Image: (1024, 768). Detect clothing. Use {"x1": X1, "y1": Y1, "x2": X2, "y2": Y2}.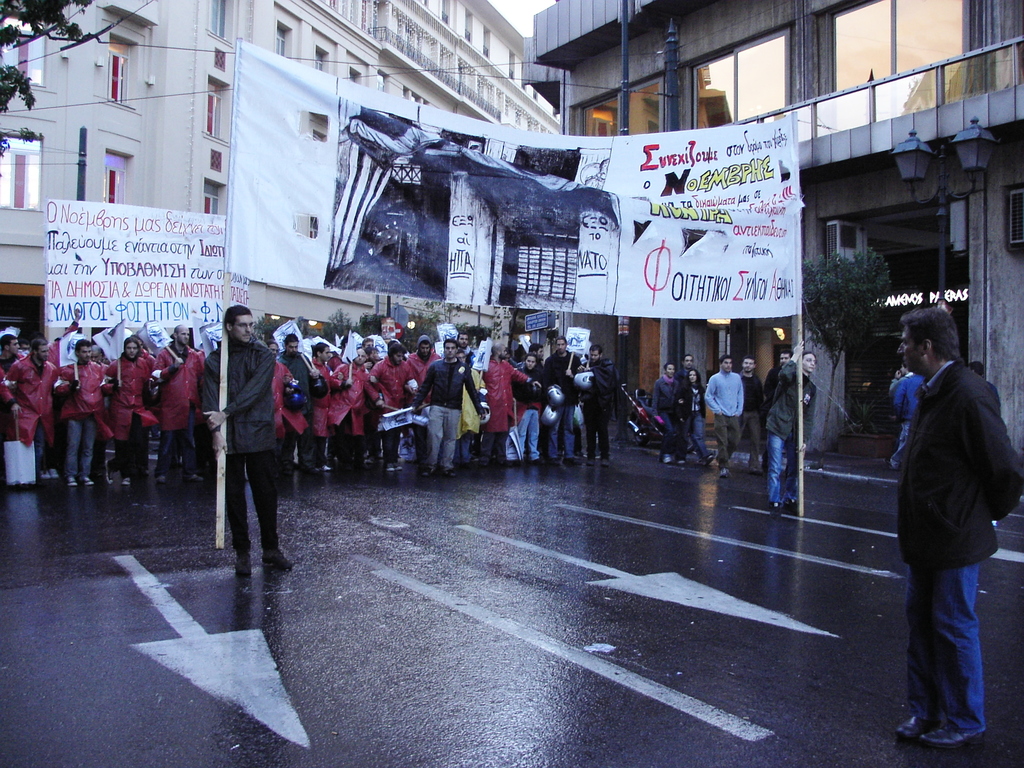
{"x1": 0, "y1": 333, "x2": 611, "y2": 554}.
